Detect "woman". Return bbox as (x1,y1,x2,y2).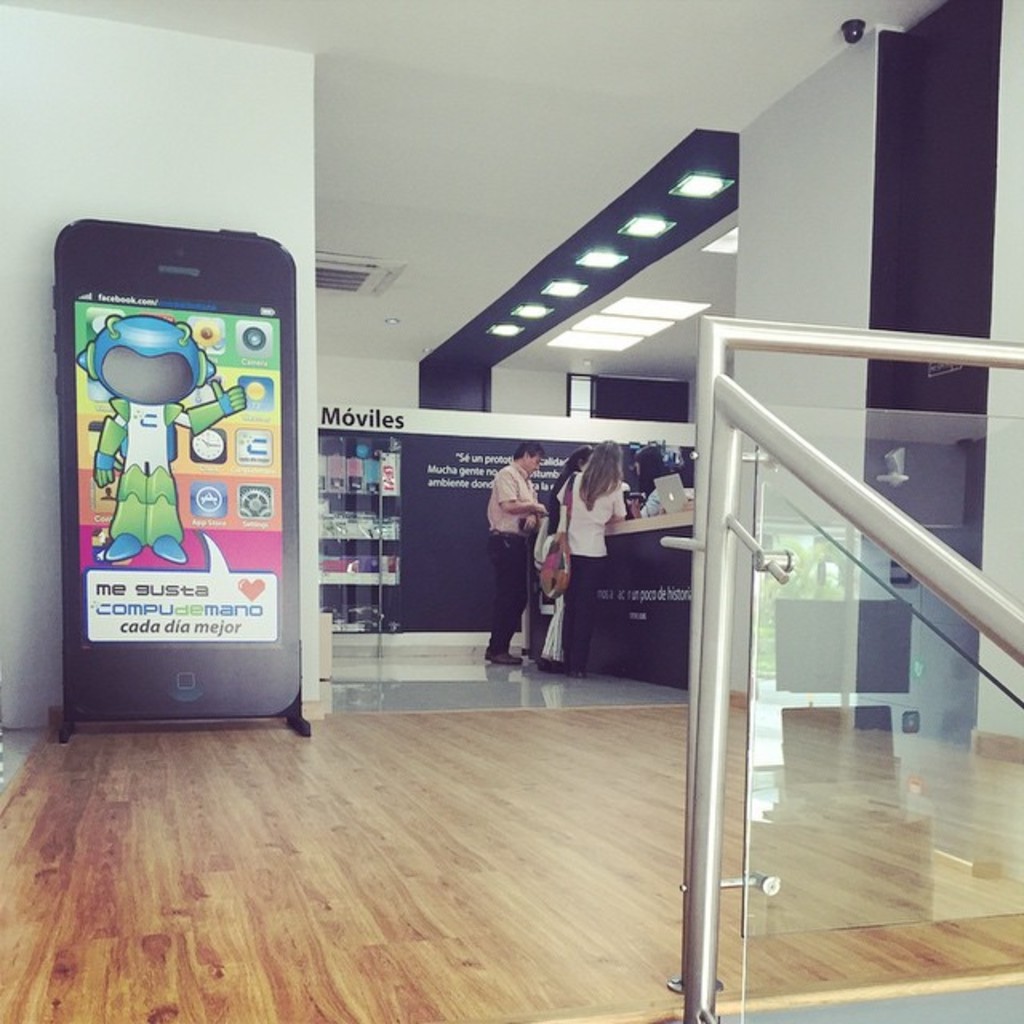
(557,437,622,675).
